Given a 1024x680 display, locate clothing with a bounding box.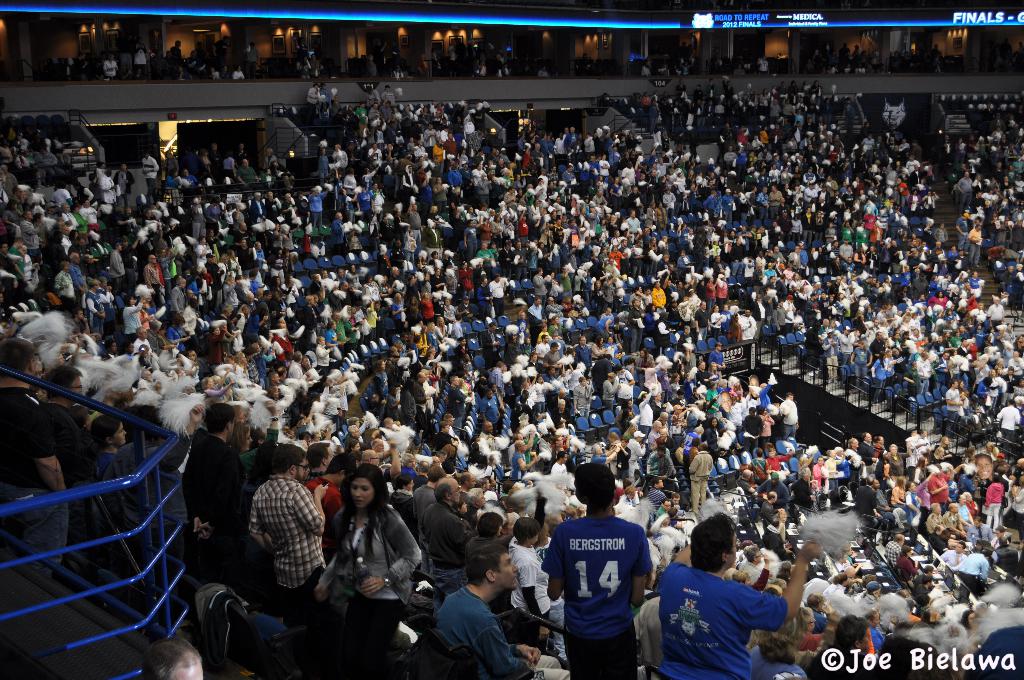
Located: crop(763, 520, 787, 546).
